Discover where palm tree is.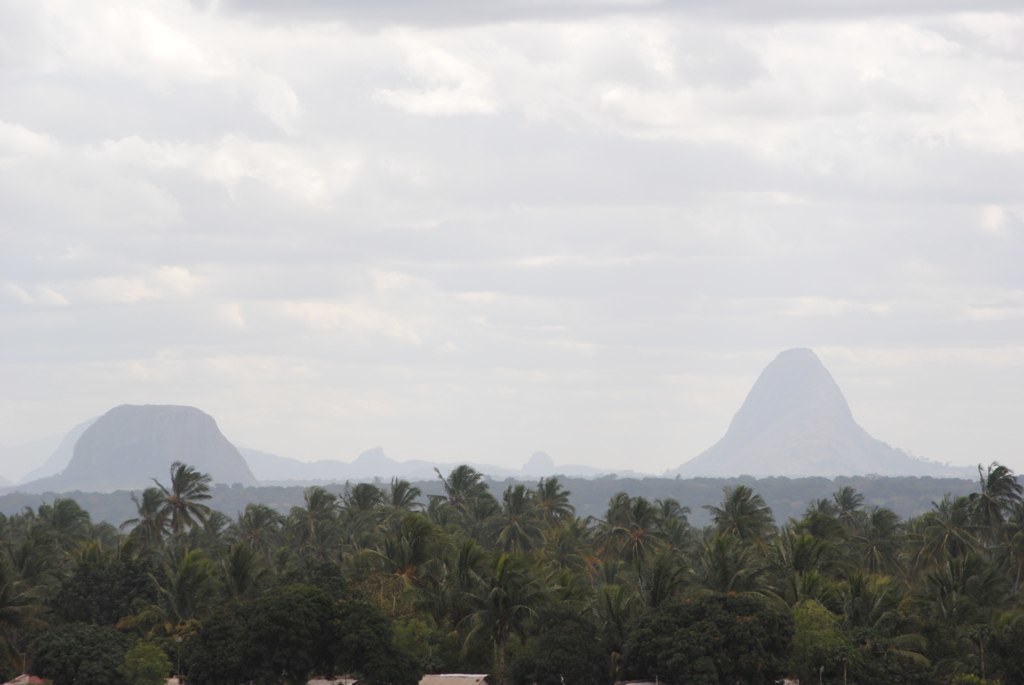
Discovered at {"left": 500, "top": 485, "right": 532, "bottom": 565}.
